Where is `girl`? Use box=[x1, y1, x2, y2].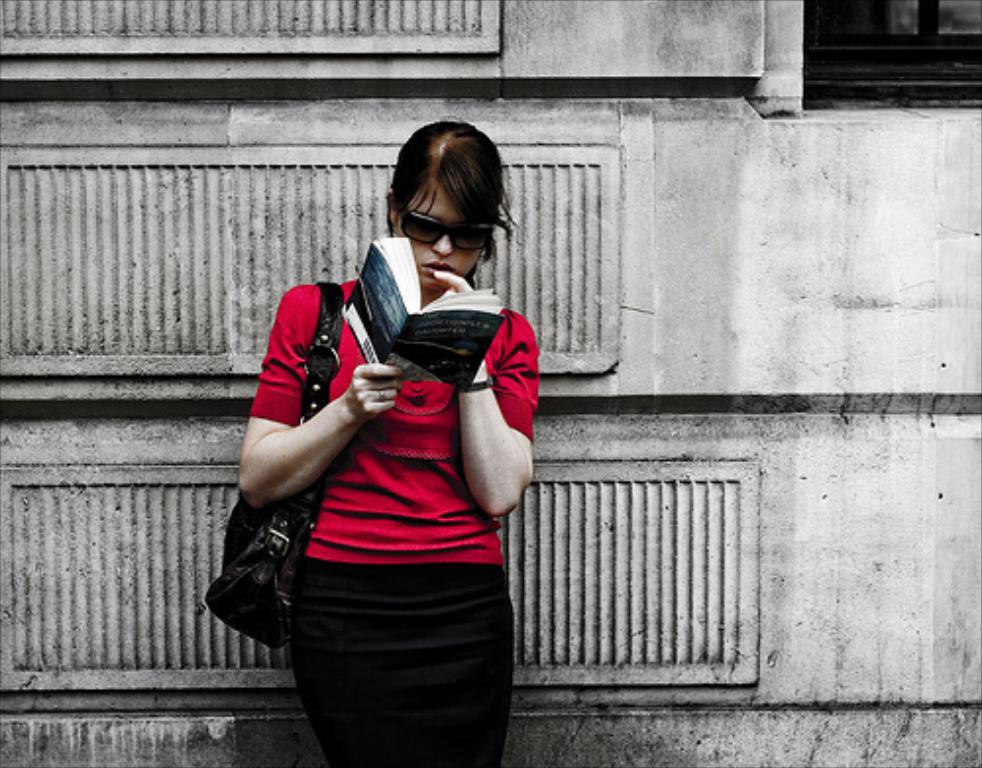
box=[240, 116, 540, 766].
